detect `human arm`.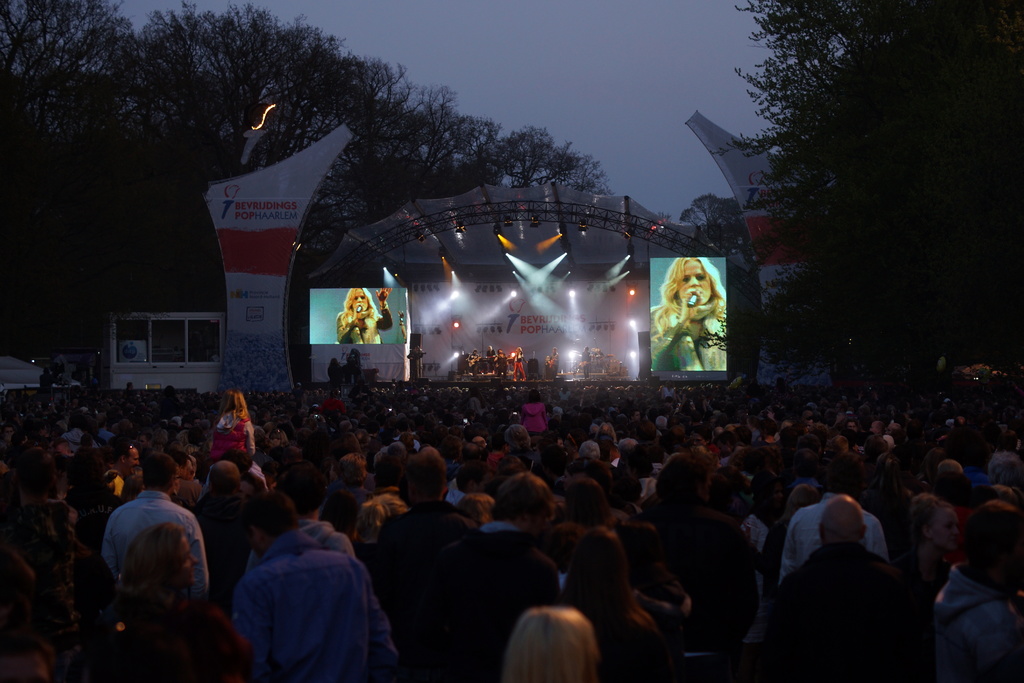
Detected at locate(648, 291, 701, 370).
